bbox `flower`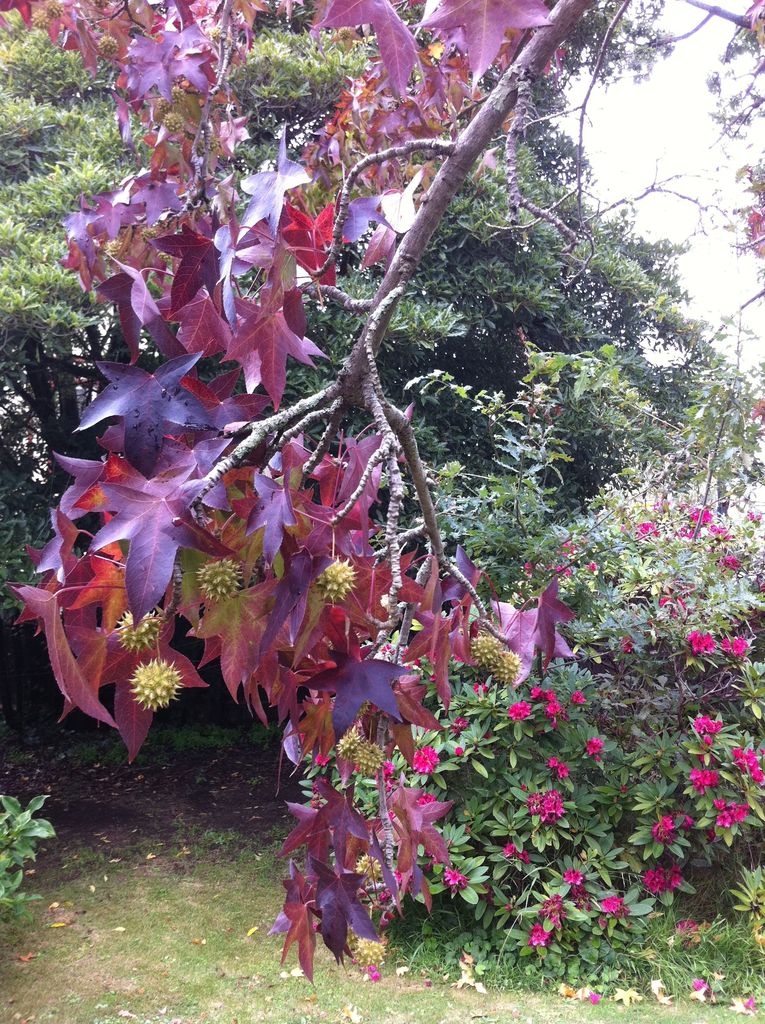
<region>567, 870, 581, 886</region>
